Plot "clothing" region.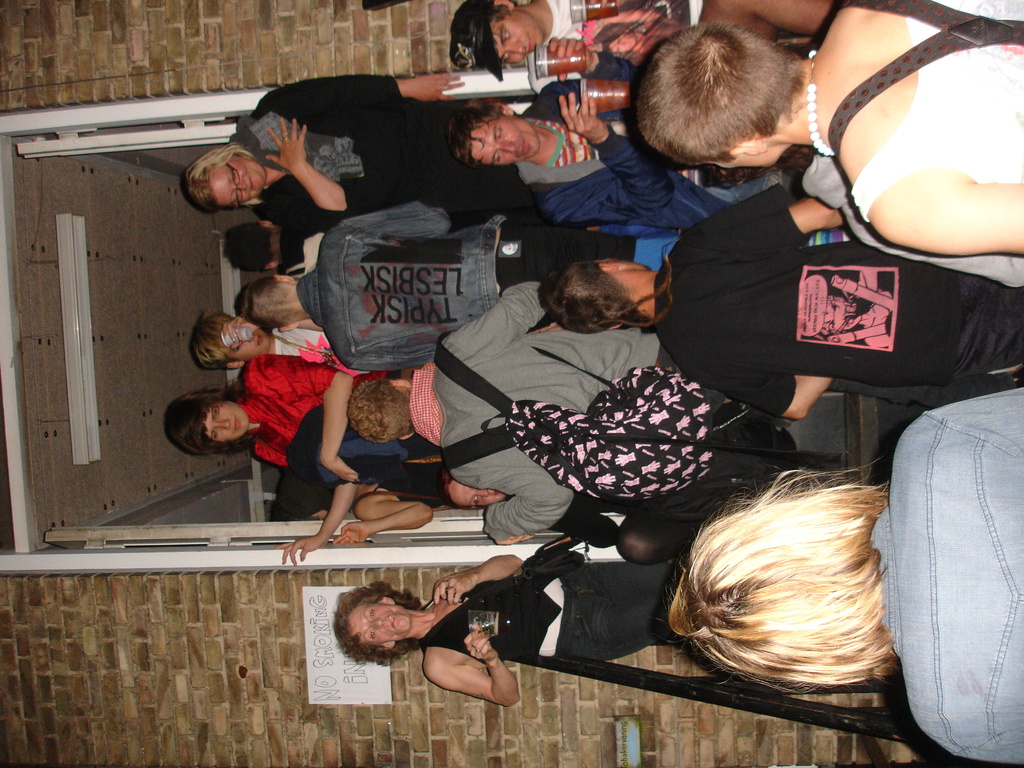
Plotted at <box>511,72,779,249</box>.
